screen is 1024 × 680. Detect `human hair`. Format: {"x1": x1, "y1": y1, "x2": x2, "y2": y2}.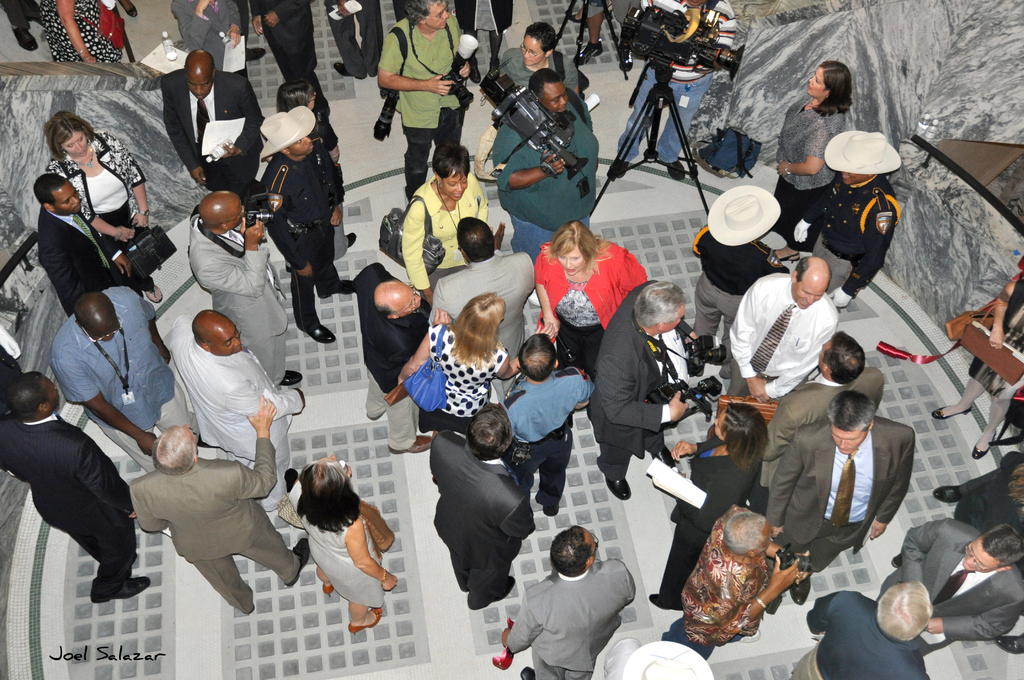
{"x1": 552, "y1": 525, "x2": 595, "y2": 578}.
